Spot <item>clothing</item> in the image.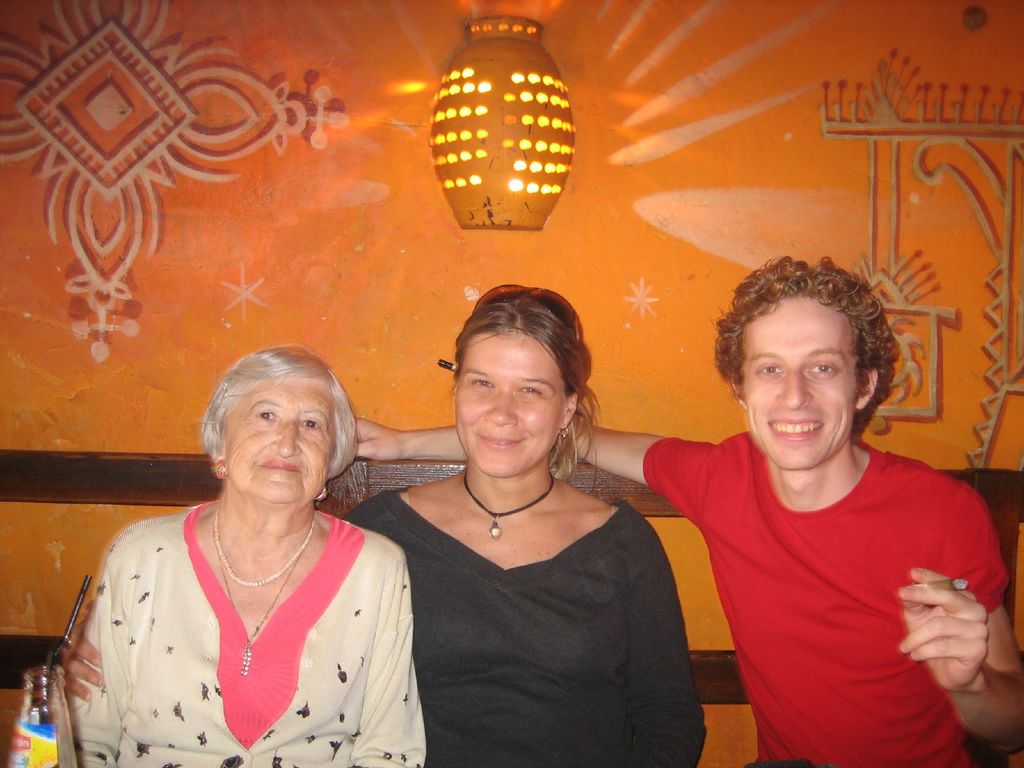
<item>clothing</item> found at <region>340, 484, 708, 767</region>.
